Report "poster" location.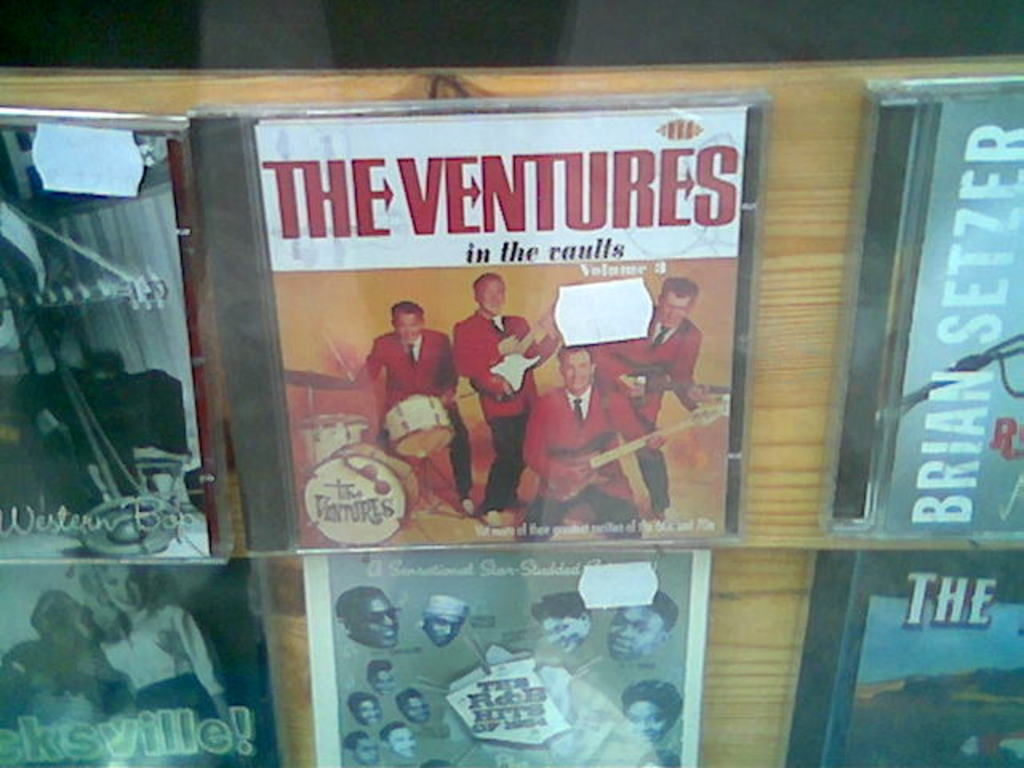
Report: 250, 106, 750, 554.
